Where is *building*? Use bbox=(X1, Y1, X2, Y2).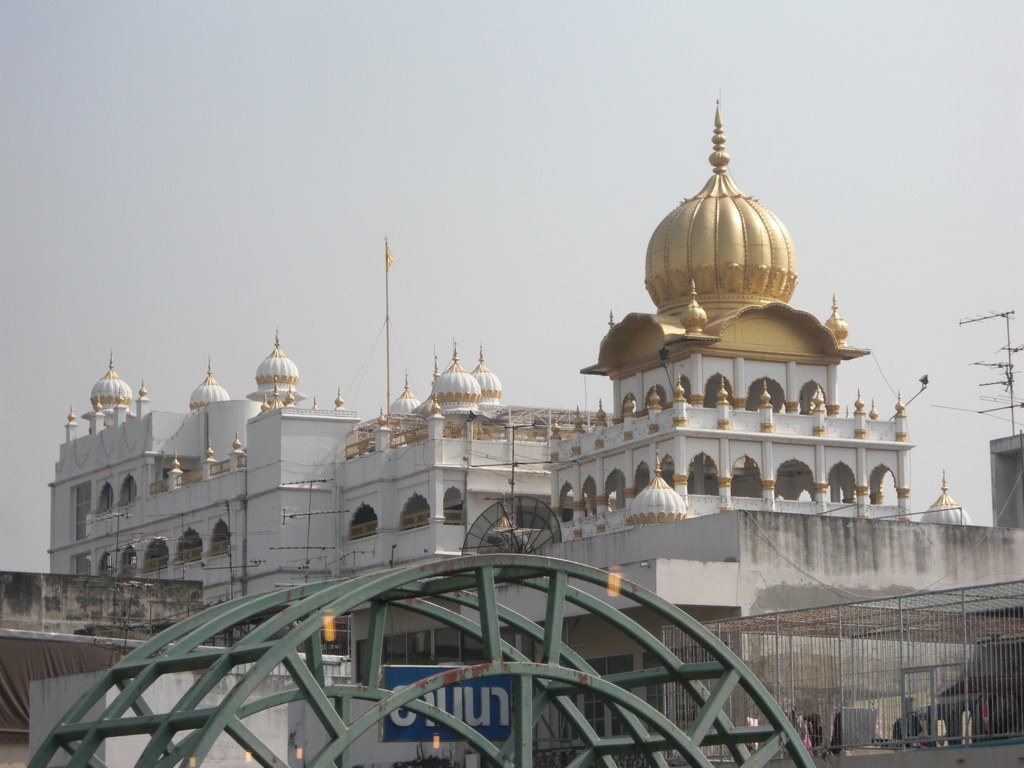
bbox=(0, 578, 204, 767).
